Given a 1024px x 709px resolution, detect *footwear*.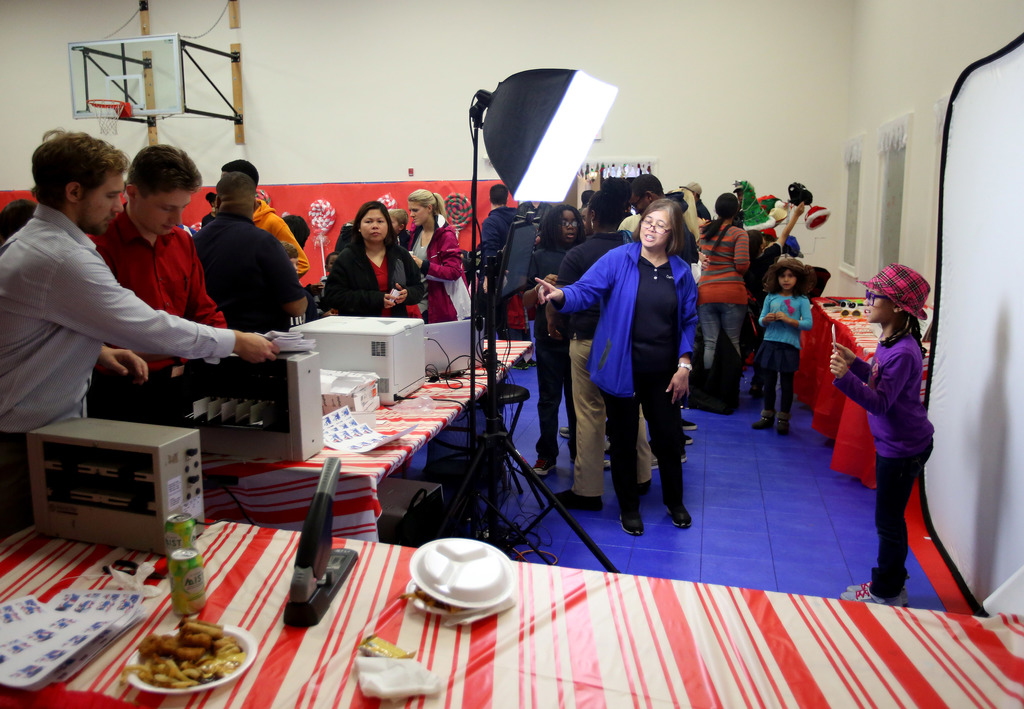
[left=681, top=420, right=698, bottom=432].
